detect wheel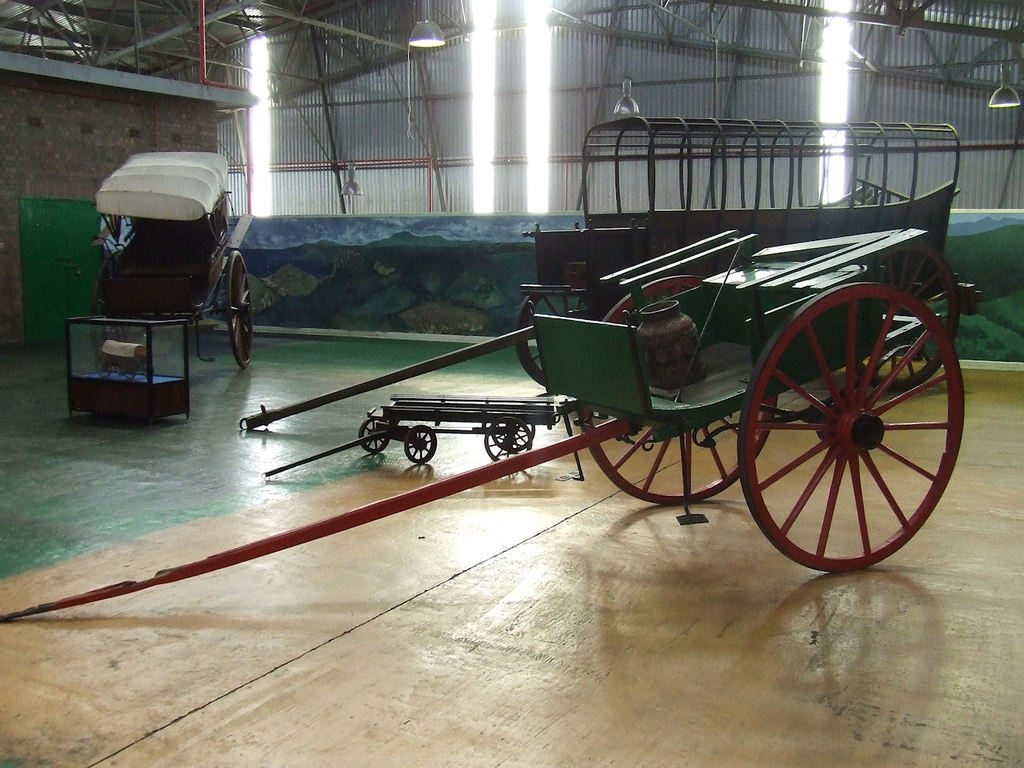
x1=359, y1=415, x2=388, y2=452
